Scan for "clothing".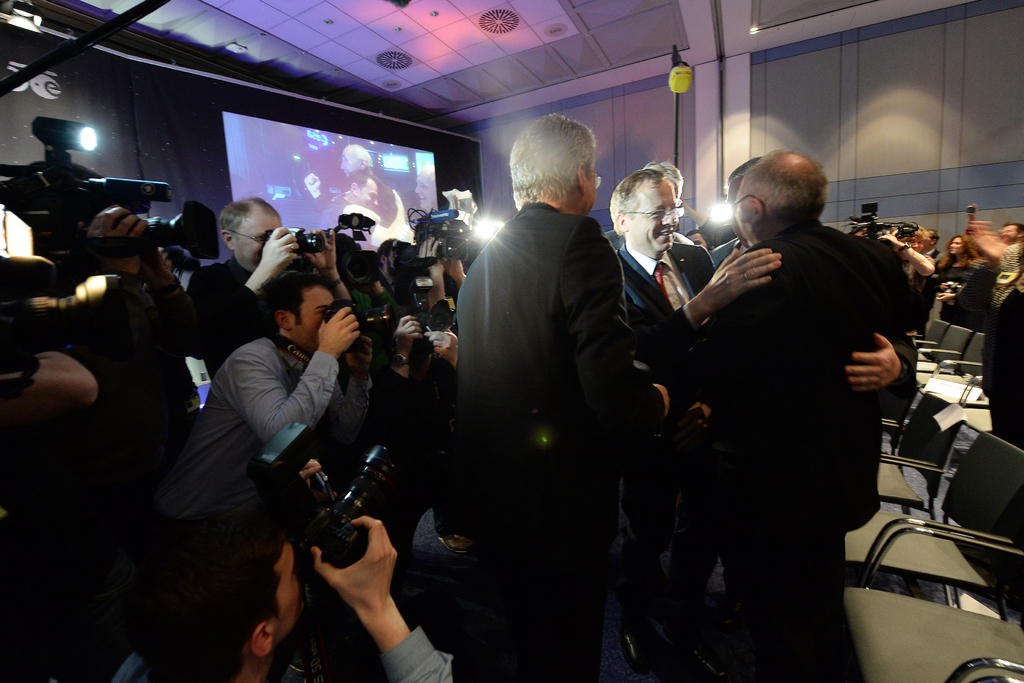
Scan result: (951, 238, 1023, 452).
